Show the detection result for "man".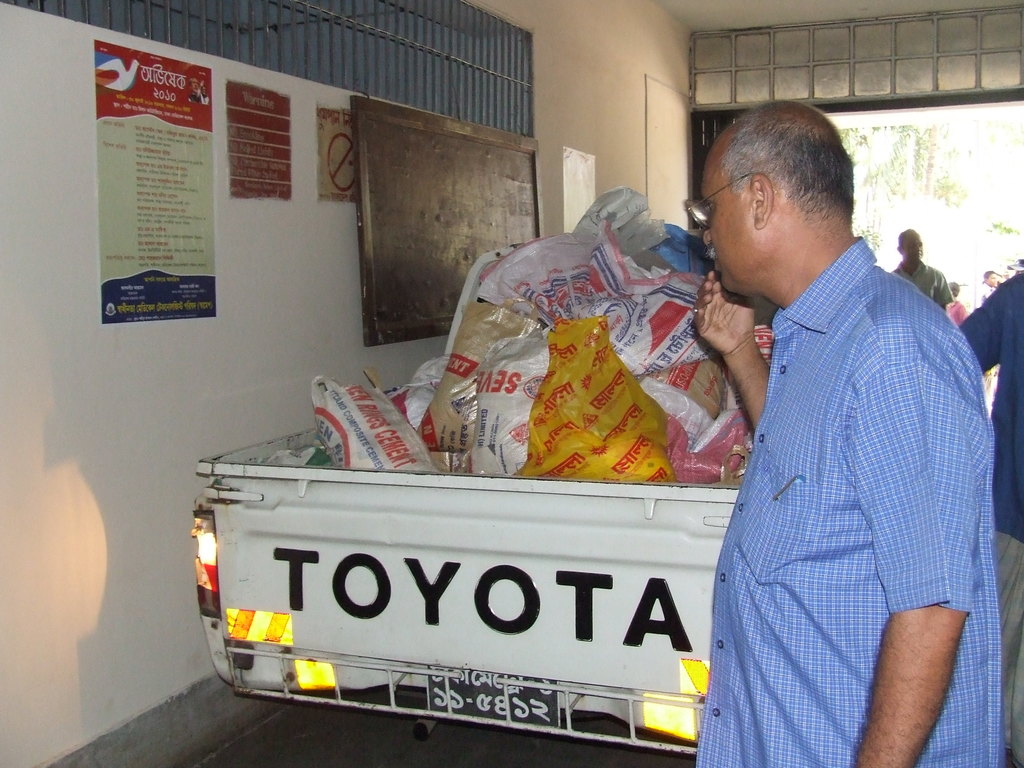
crop(890, 227, 952, 312).
